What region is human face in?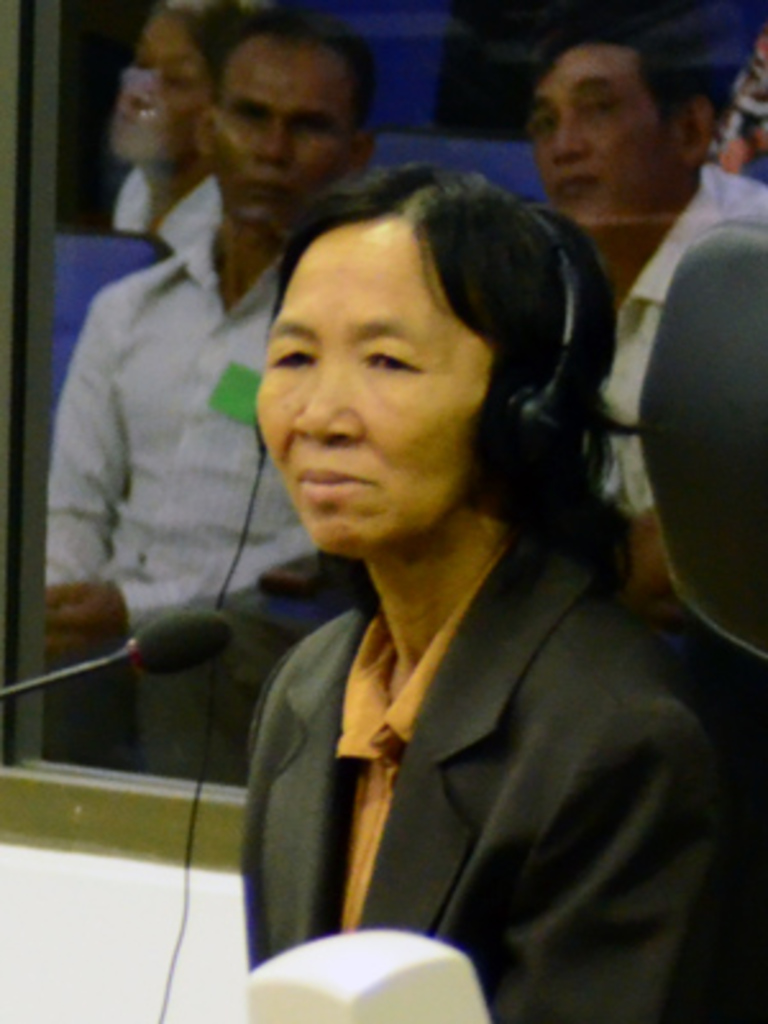
BBox(115, 20, 225, 169).
